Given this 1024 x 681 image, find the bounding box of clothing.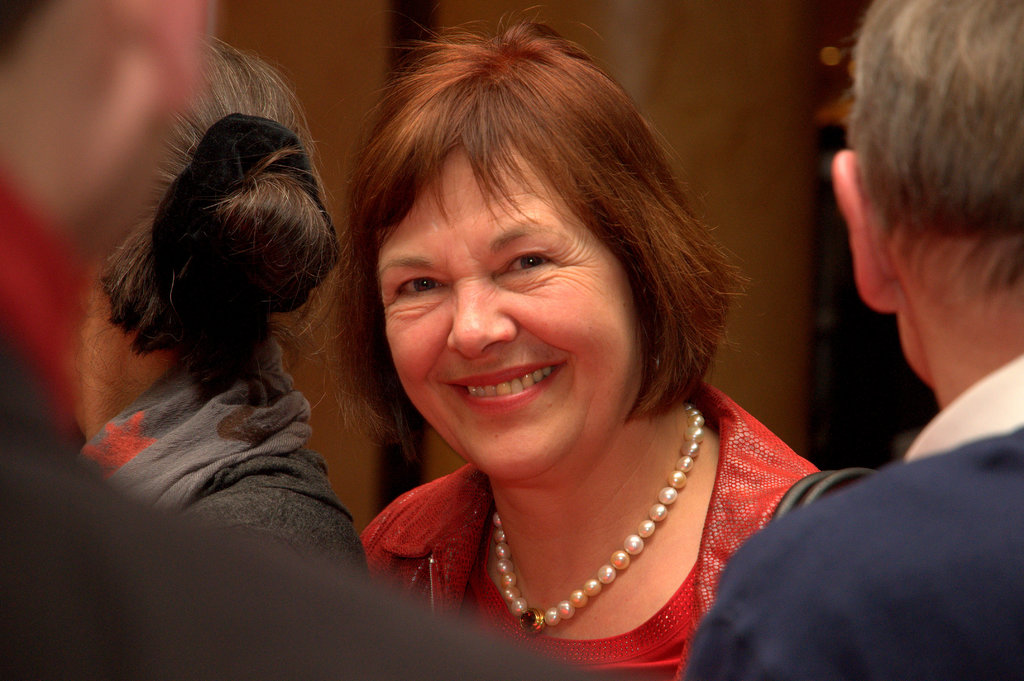
bbox=[183, 444, 356, 558].
